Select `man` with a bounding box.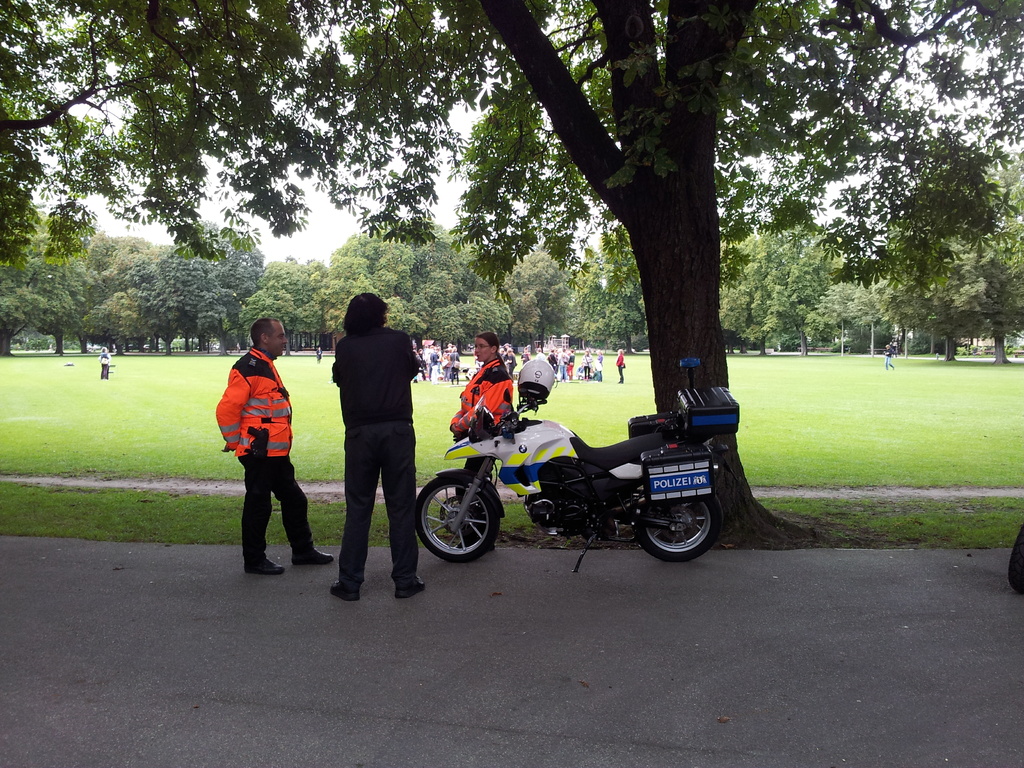
(x1=212, y1=315, x2=332, y2=579).
